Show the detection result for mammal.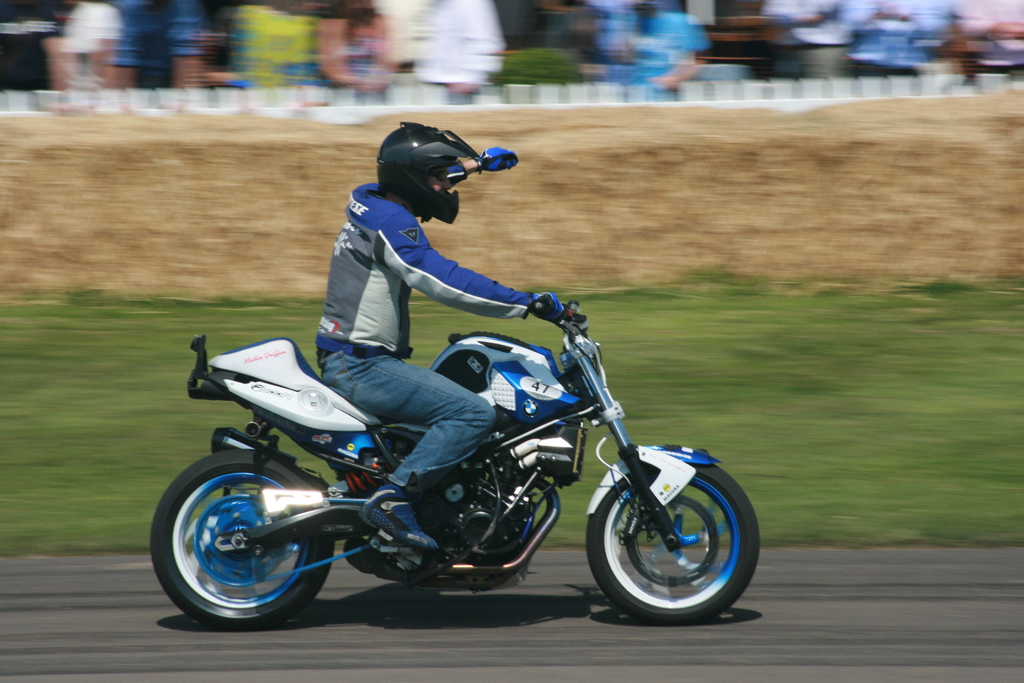
(x1=110, y1=0, x2=205, y2=103).
